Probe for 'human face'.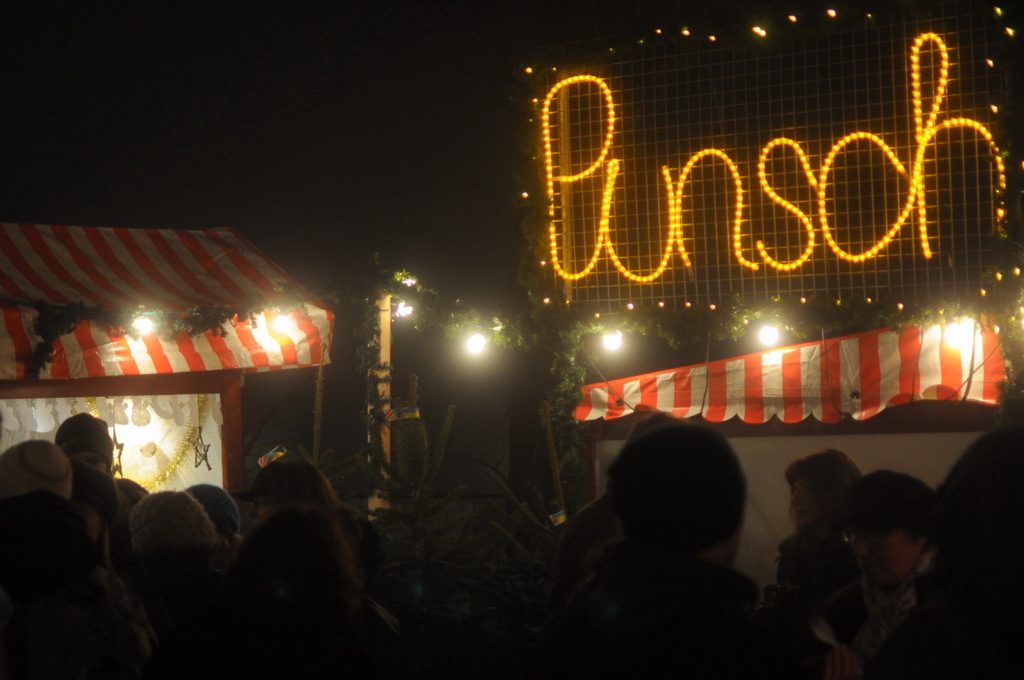
Probe result: {"left": 847, "top": 534, "right": 915, "bottom": 588}.
